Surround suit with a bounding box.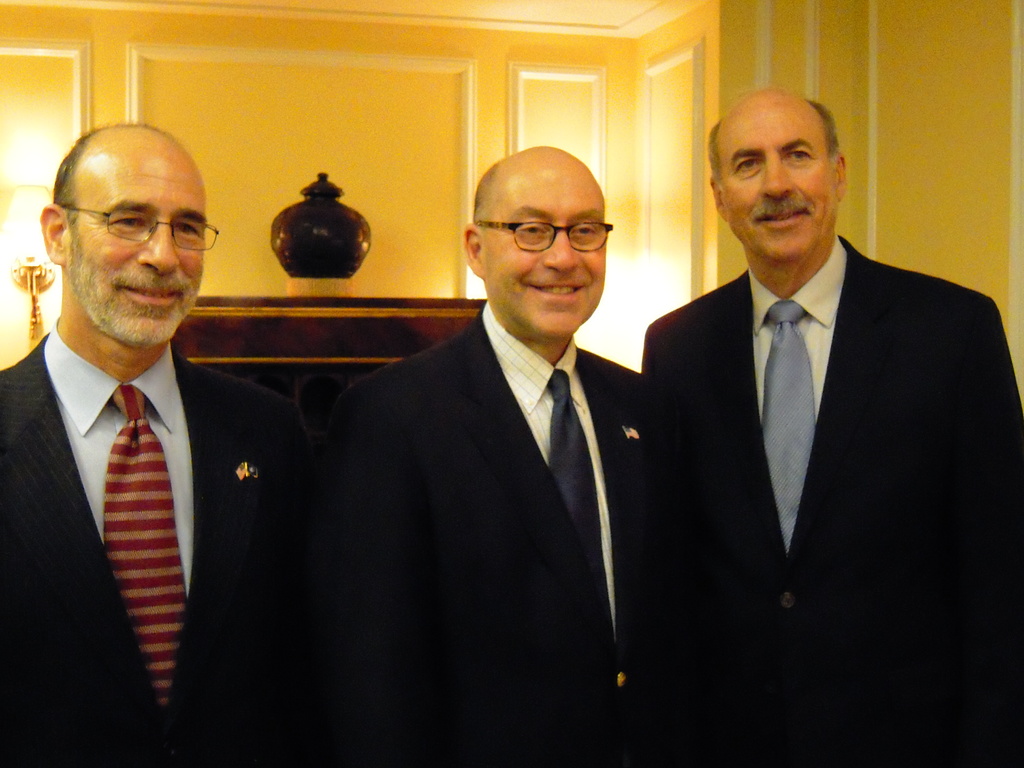
{"left": 621, "top": 130, "right": 1006, "bottom": 728}.
